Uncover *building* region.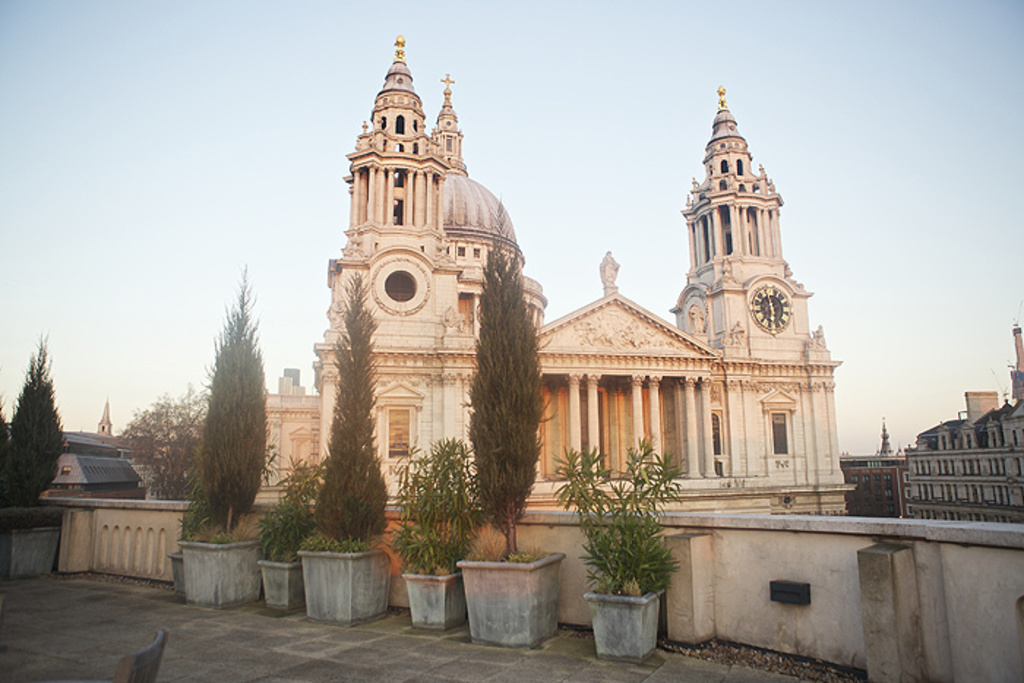
Uncovered: [904, 326, 1023, 525].
